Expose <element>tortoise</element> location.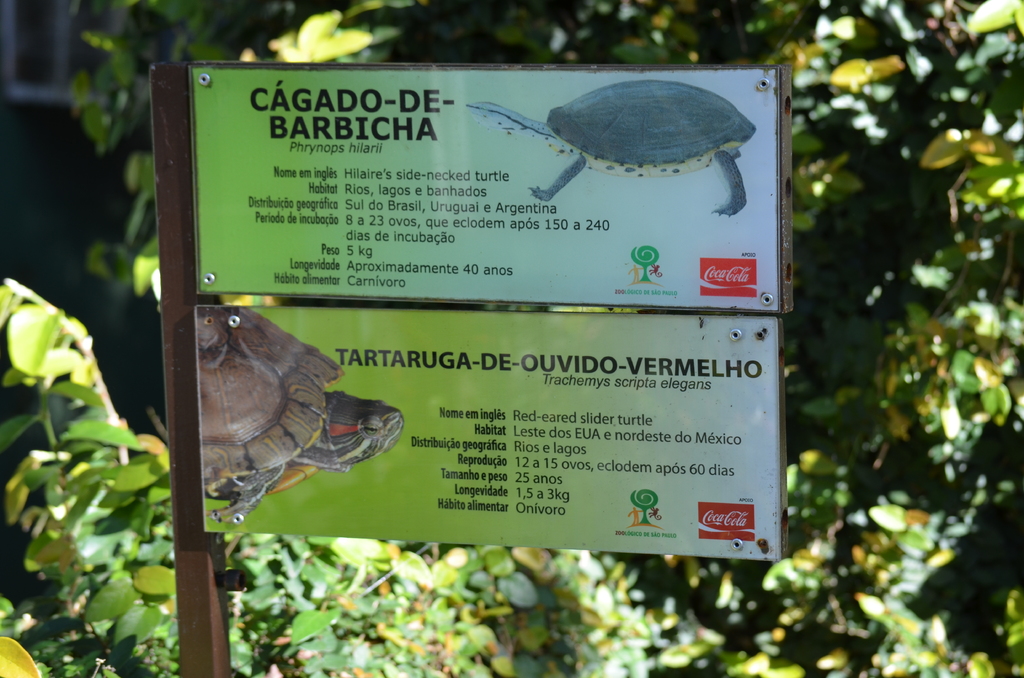
Exposed at left=194, top=303, right=404, bottom=524.
